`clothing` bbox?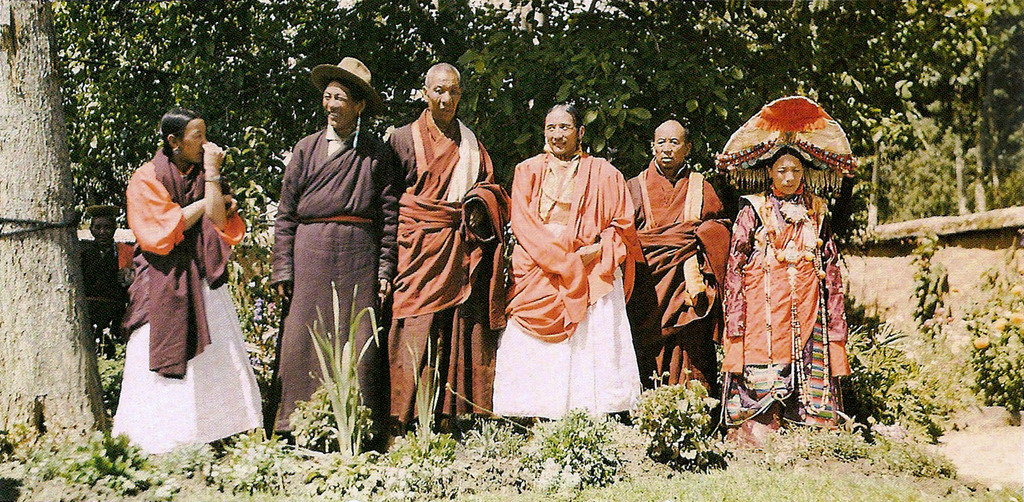
detection(511, 143, 645, 416)
